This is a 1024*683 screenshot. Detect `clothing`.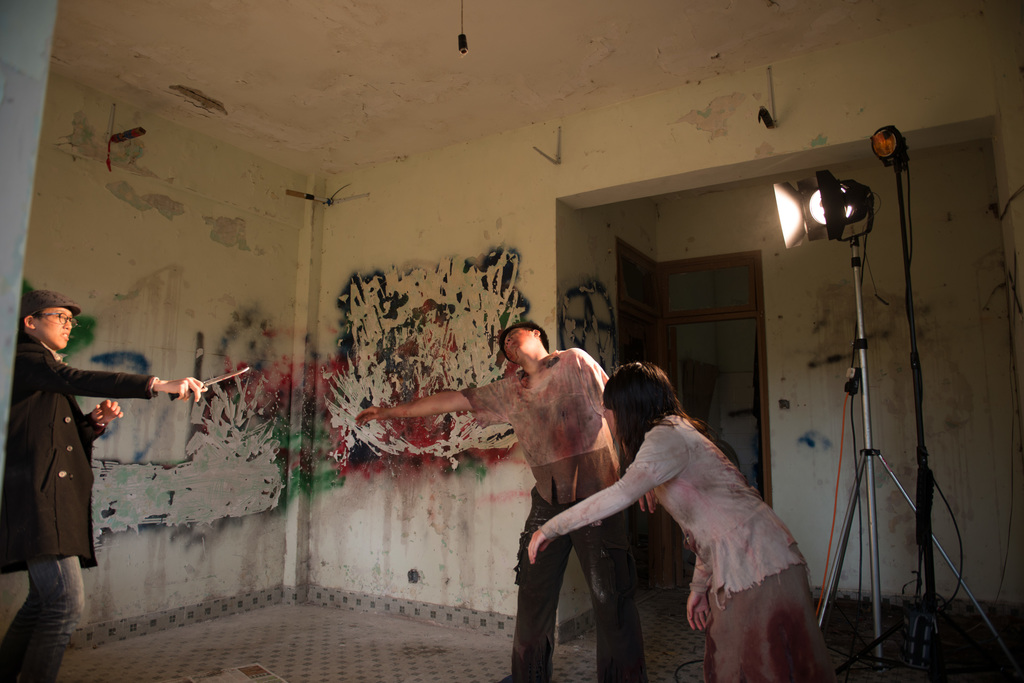
crop(538, 410, 838, 682).
